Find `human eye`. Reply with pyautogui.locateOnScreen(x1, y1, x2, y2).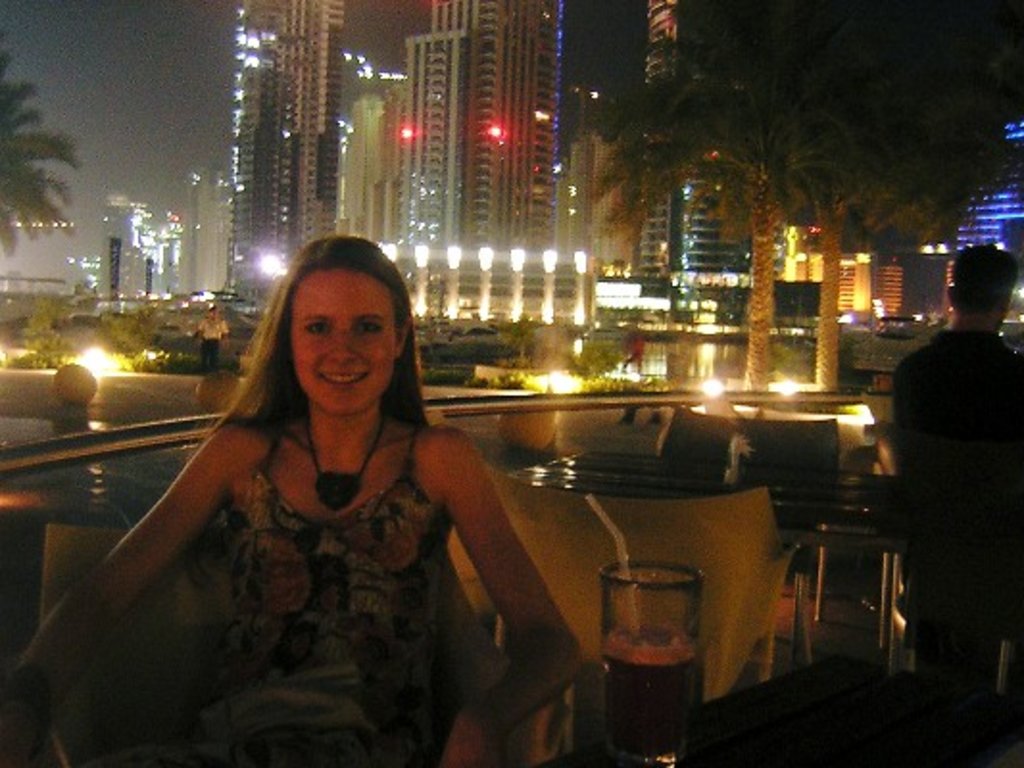
pyautogui.locateOnScreen(354, 315, 384, 338).
